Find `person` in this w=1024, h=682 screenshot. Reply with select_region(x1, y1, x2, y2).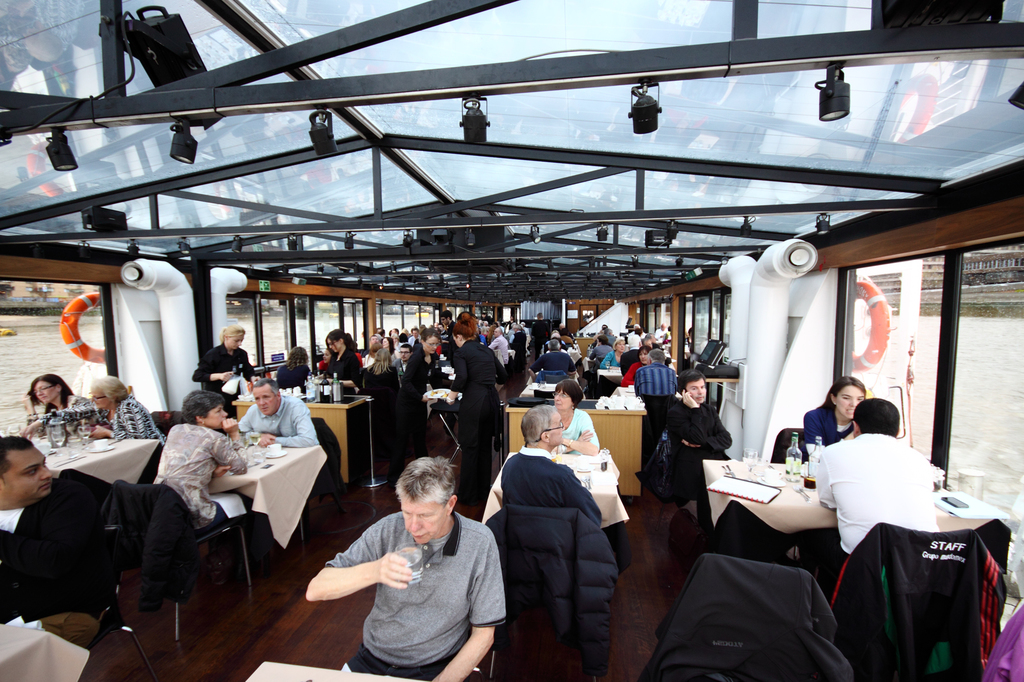
select_region(635, 346, 678, 397).
